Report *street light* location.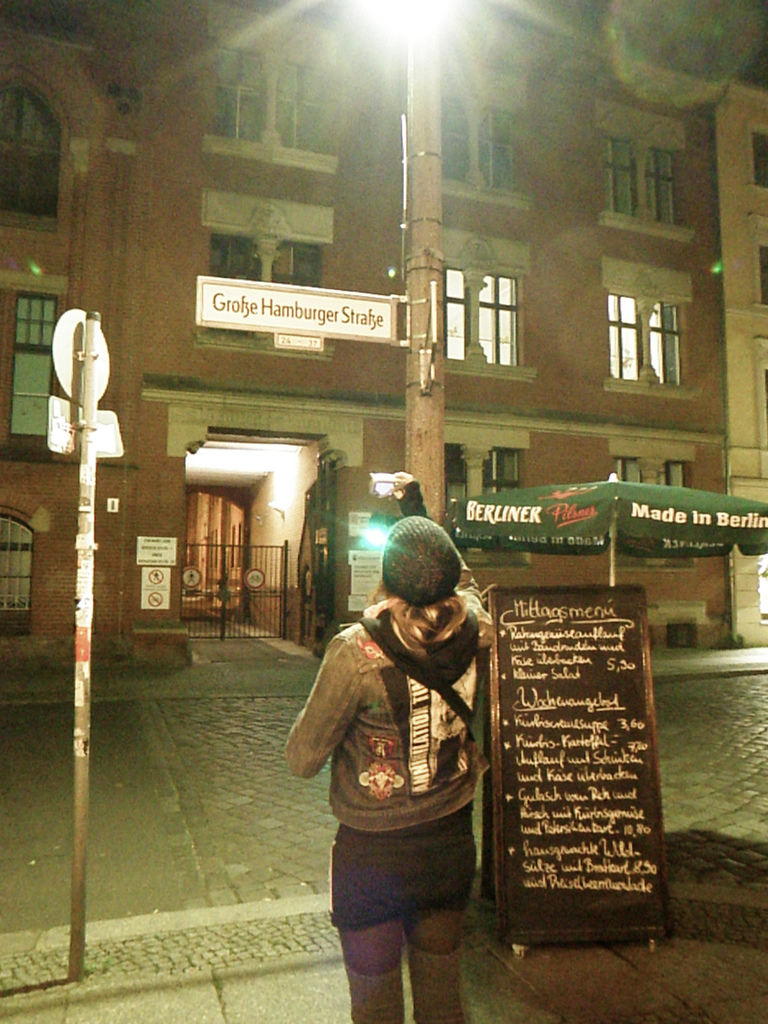
Report: select_region(394, 0, 463, 510).
